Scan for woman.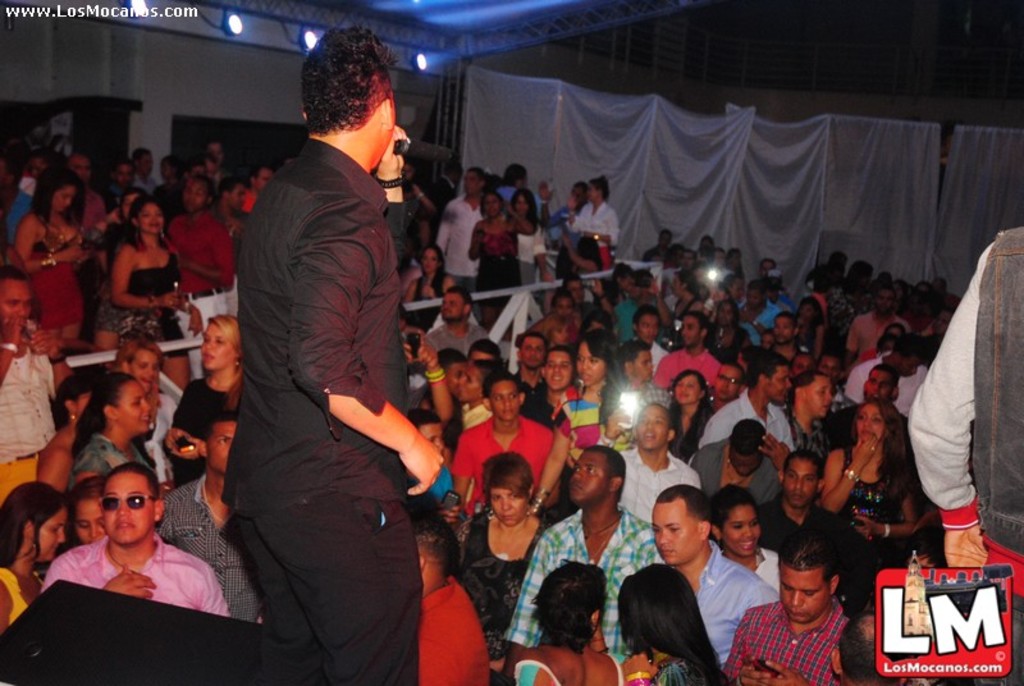
Scan result: l=792, t=296, r=828, b=358.
